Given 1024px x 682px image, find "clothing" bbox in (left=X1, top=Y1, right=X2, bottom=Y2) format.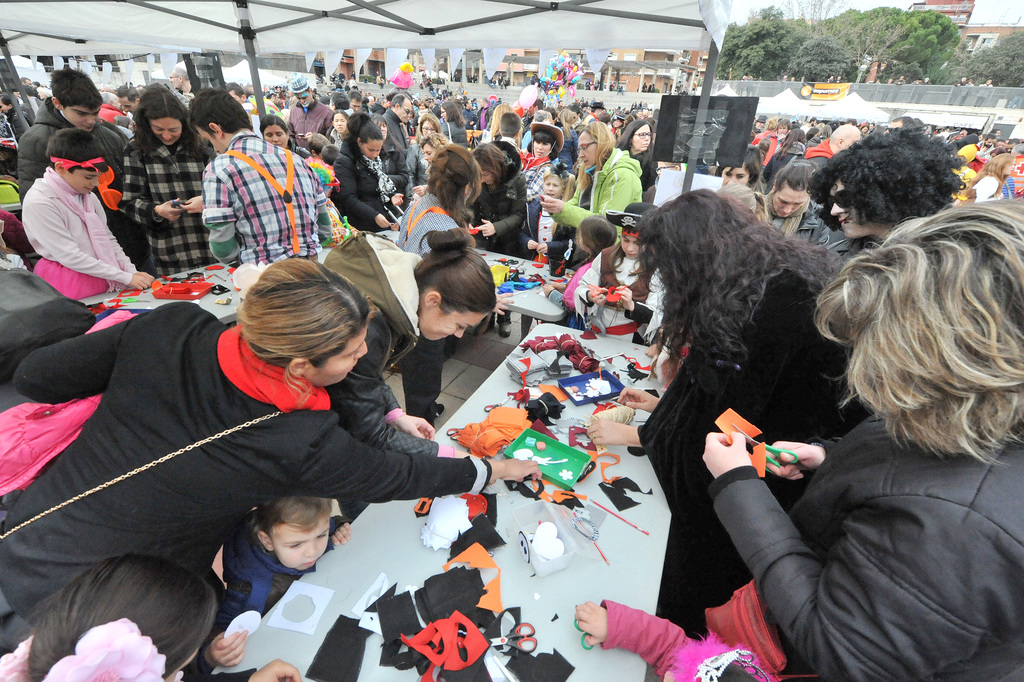
(left=778, top=75, right=787, bottom=93).
